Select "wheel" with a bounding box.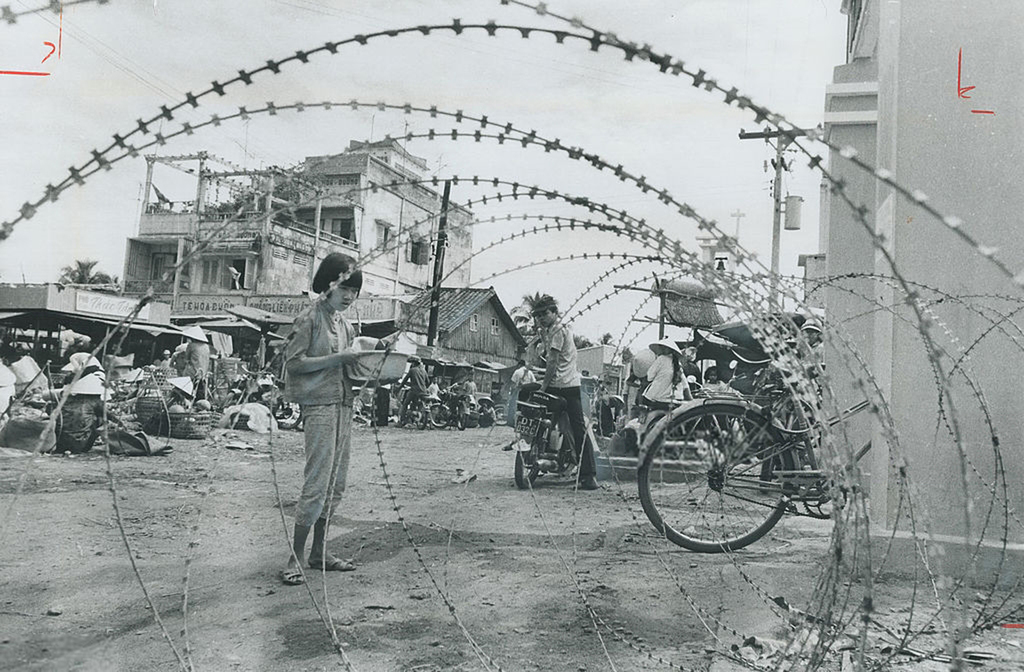
Rect(634, 389, 798, 551).
